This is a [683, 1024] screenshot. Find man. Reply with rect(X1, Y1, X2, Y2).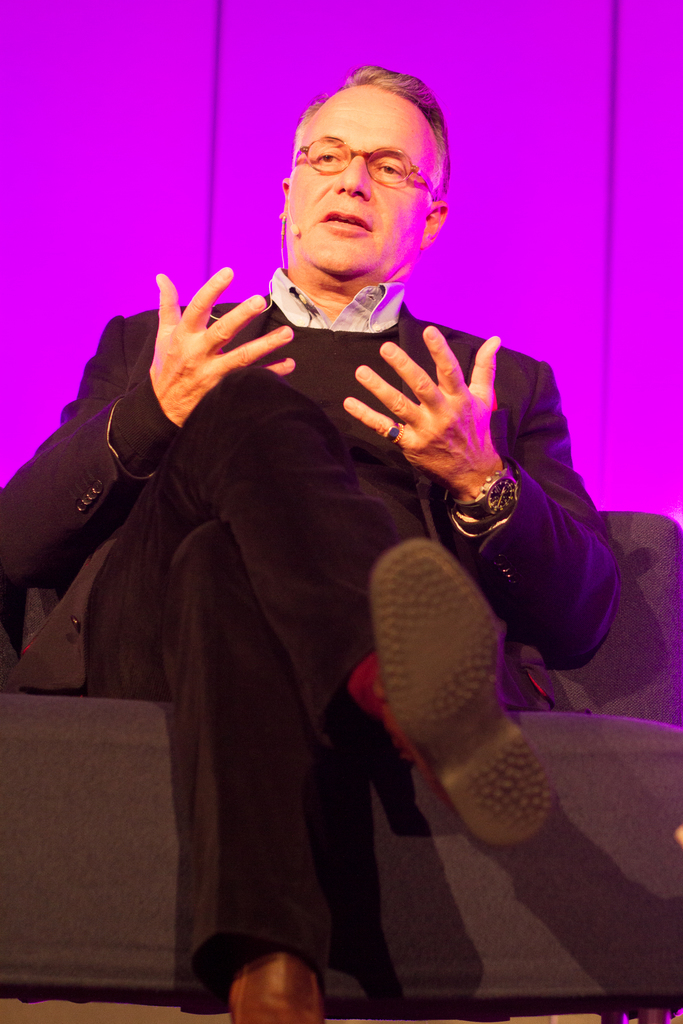
rect(0, 63, 618, 1023).
